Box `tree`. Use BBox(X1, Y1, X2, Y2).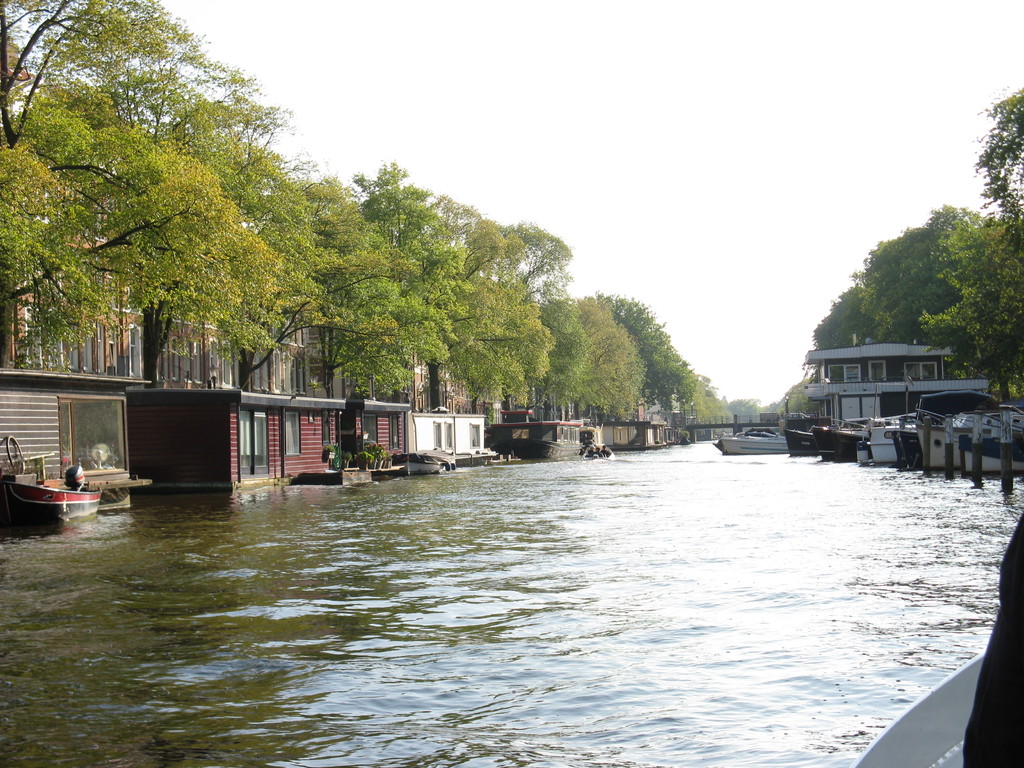
BBox(682, 373, 738, 442).
